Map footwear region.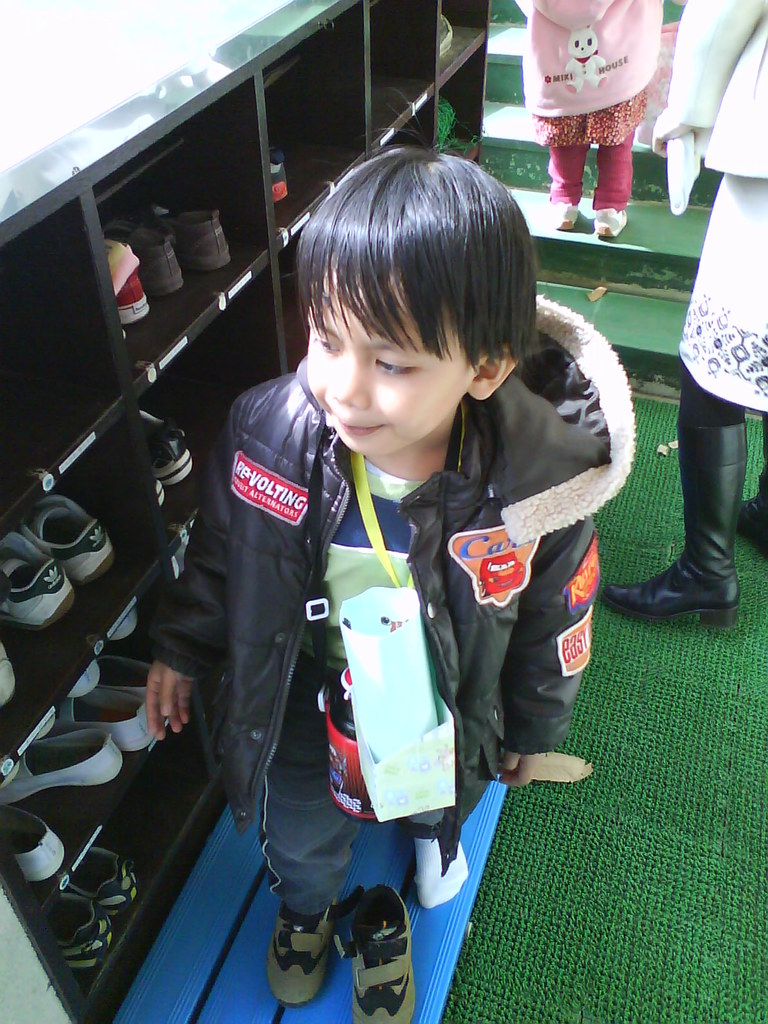
Mapped to [62, 847, 145, 912].
